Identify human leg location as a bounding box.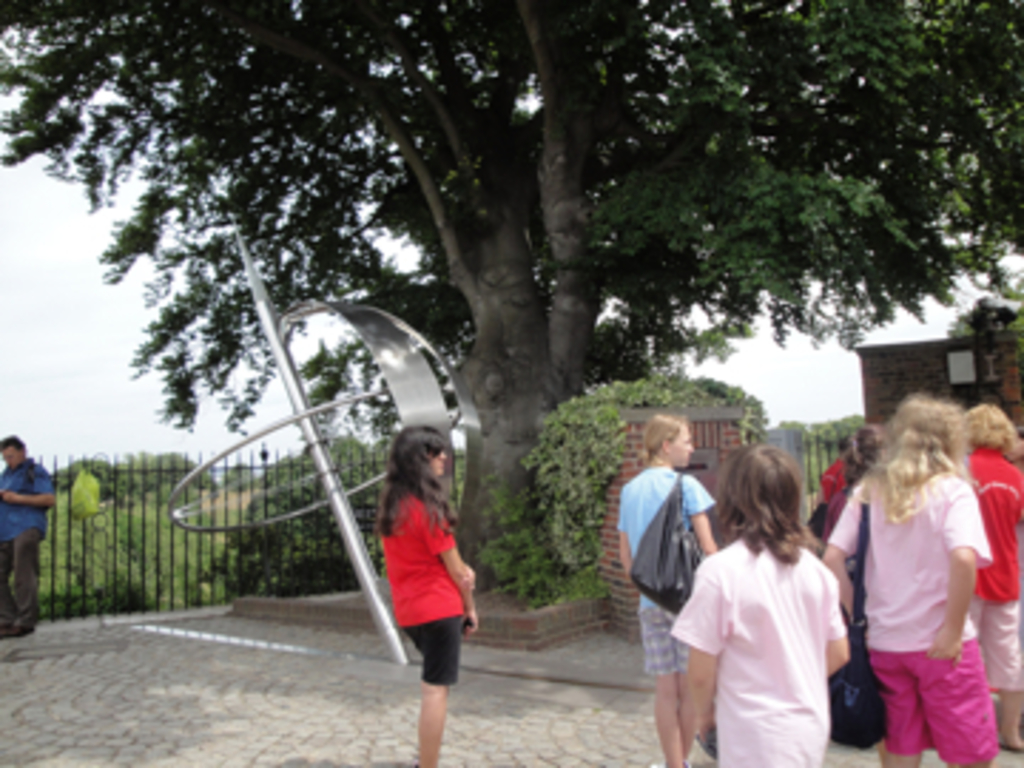
region(393, 609, 466, 762).
